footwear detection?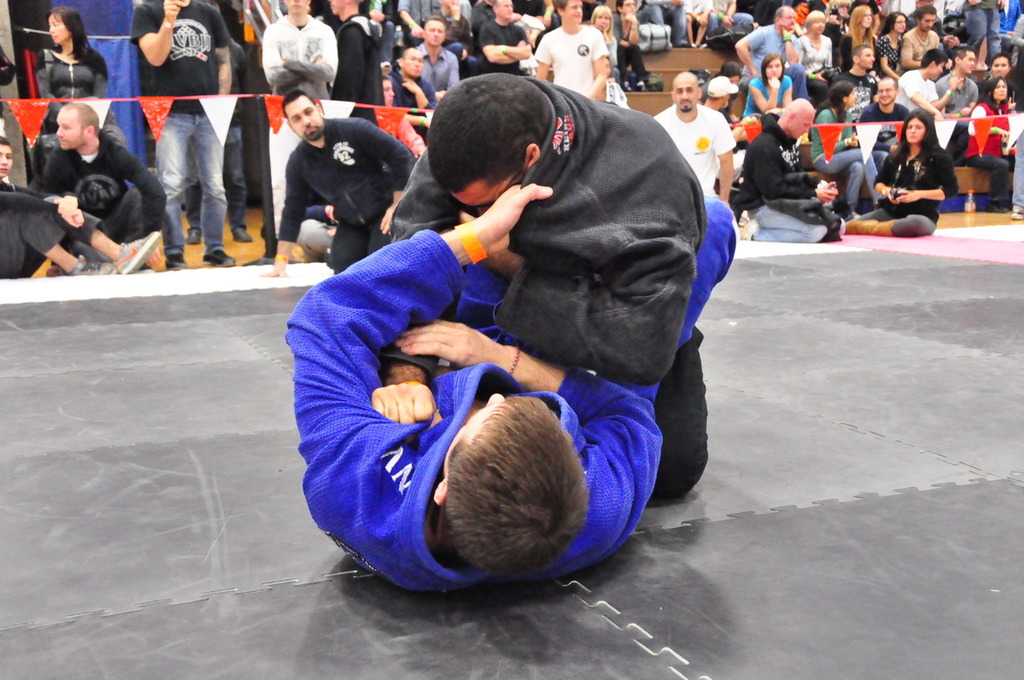
l=235, t=225, r=252, b=243
